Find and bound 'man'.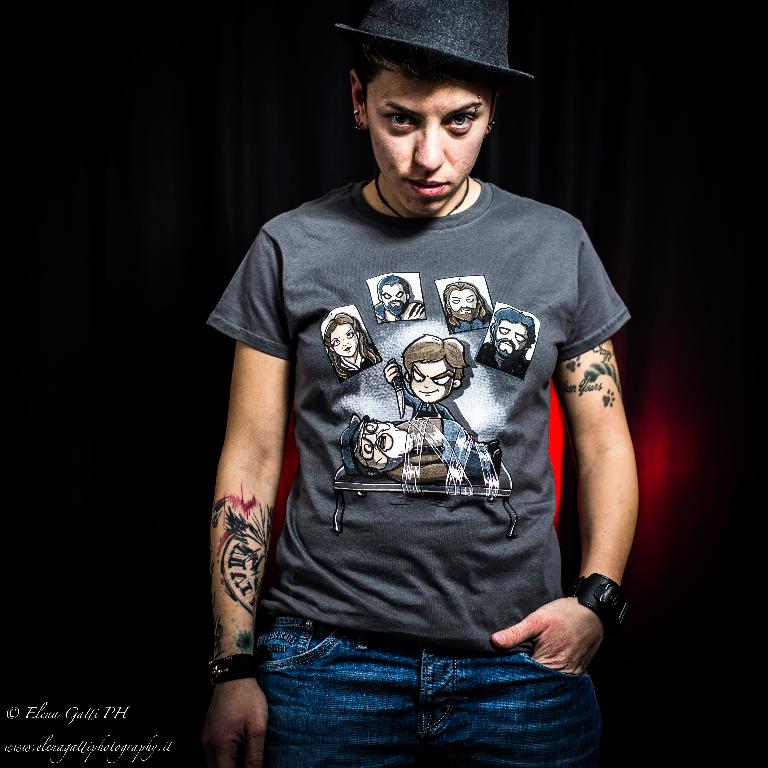
Bound: 473,307,540,383.
